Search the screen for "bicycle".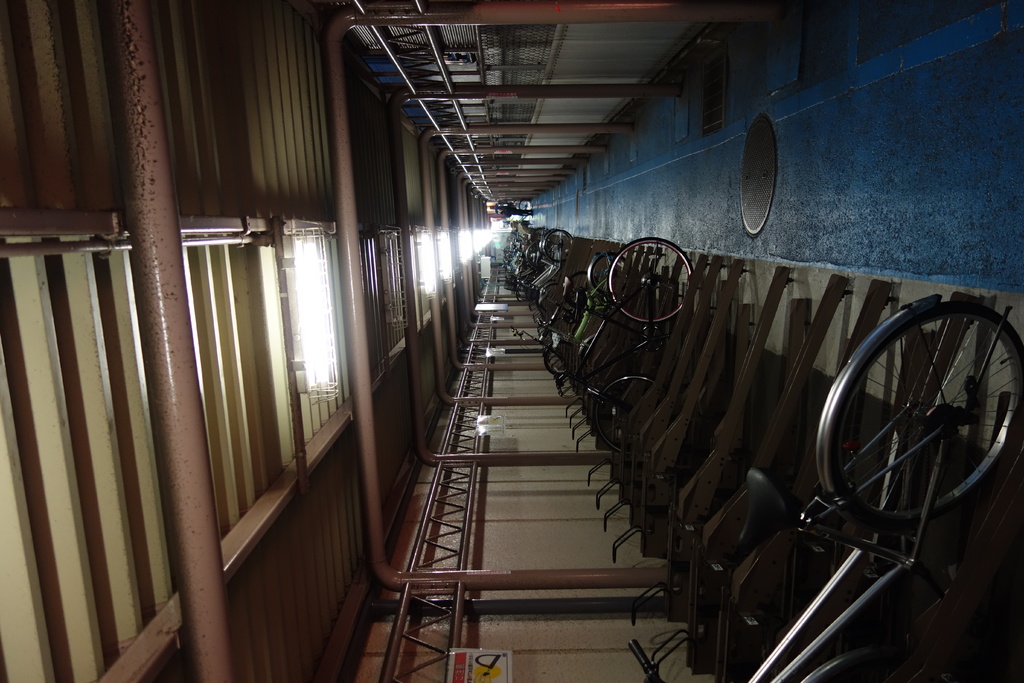
Found at 628/286/1023/682.
